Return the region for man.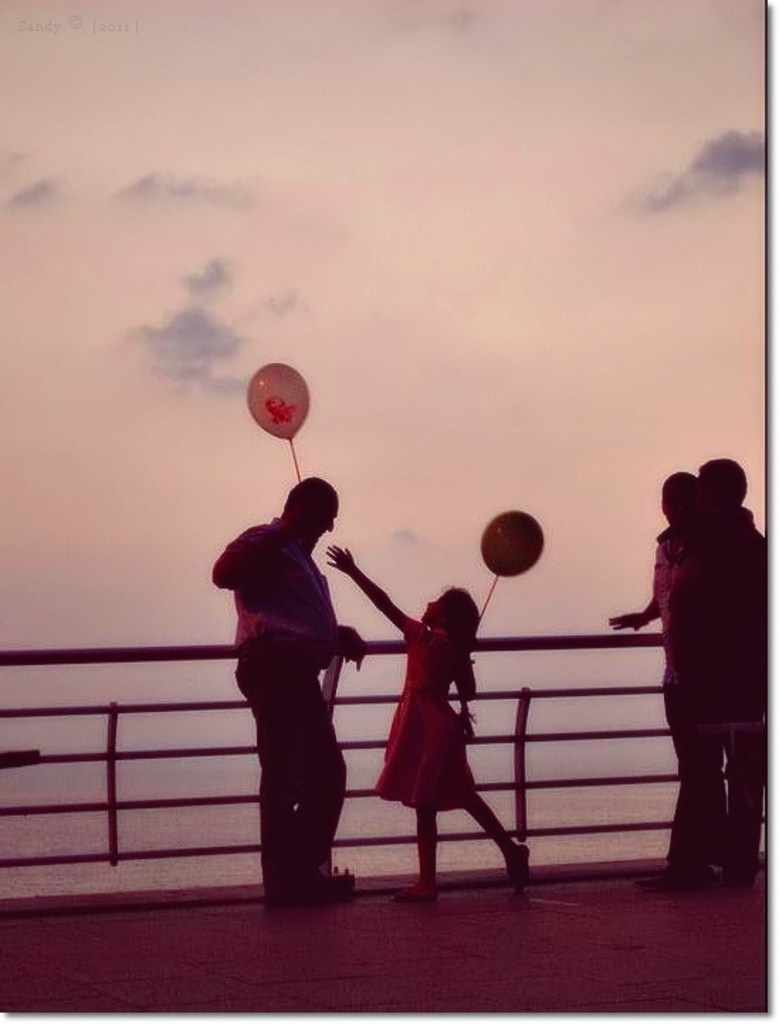
[631,452,768,875].
